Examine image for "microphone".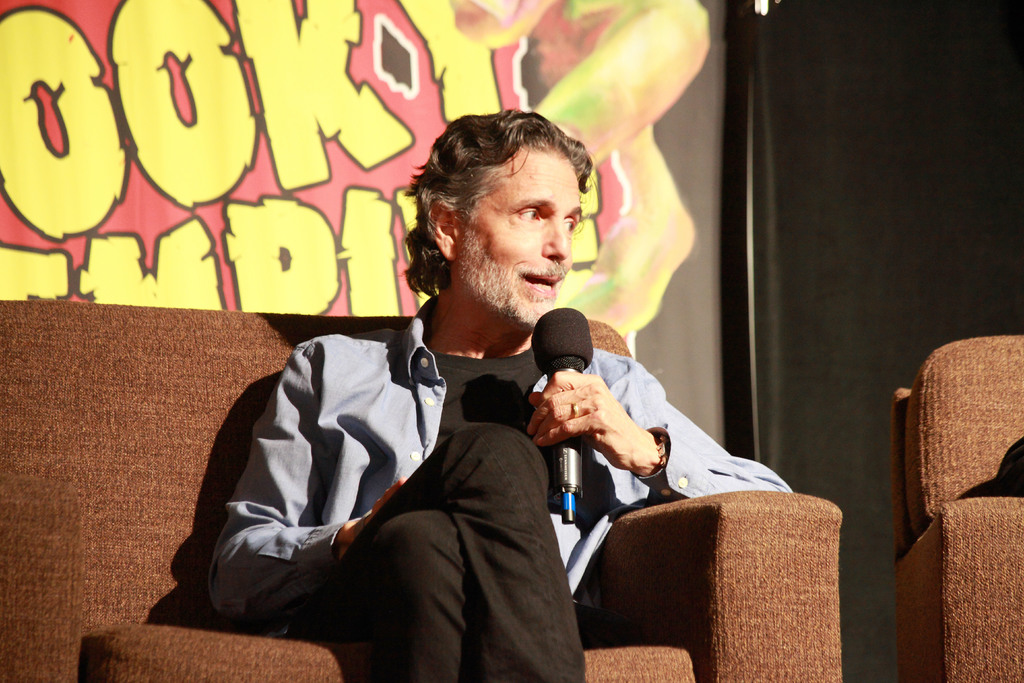
Examination result: <region>532, 305, 595, 523</region>.
